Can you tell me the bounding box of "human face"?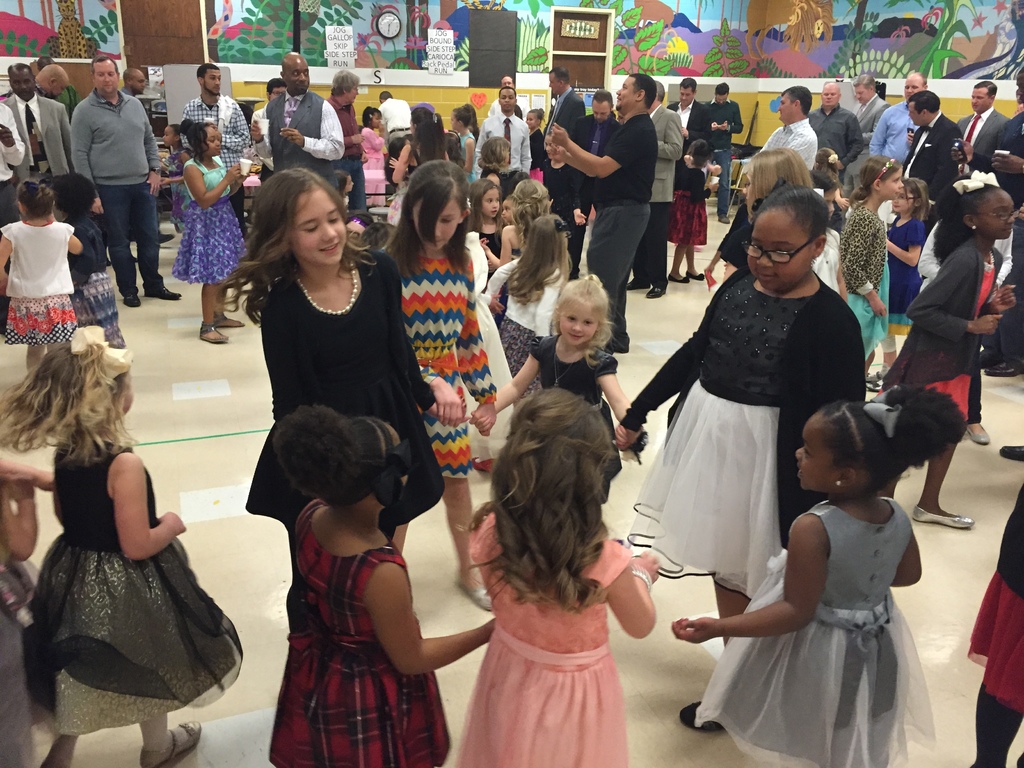
[205,68,222,95].
